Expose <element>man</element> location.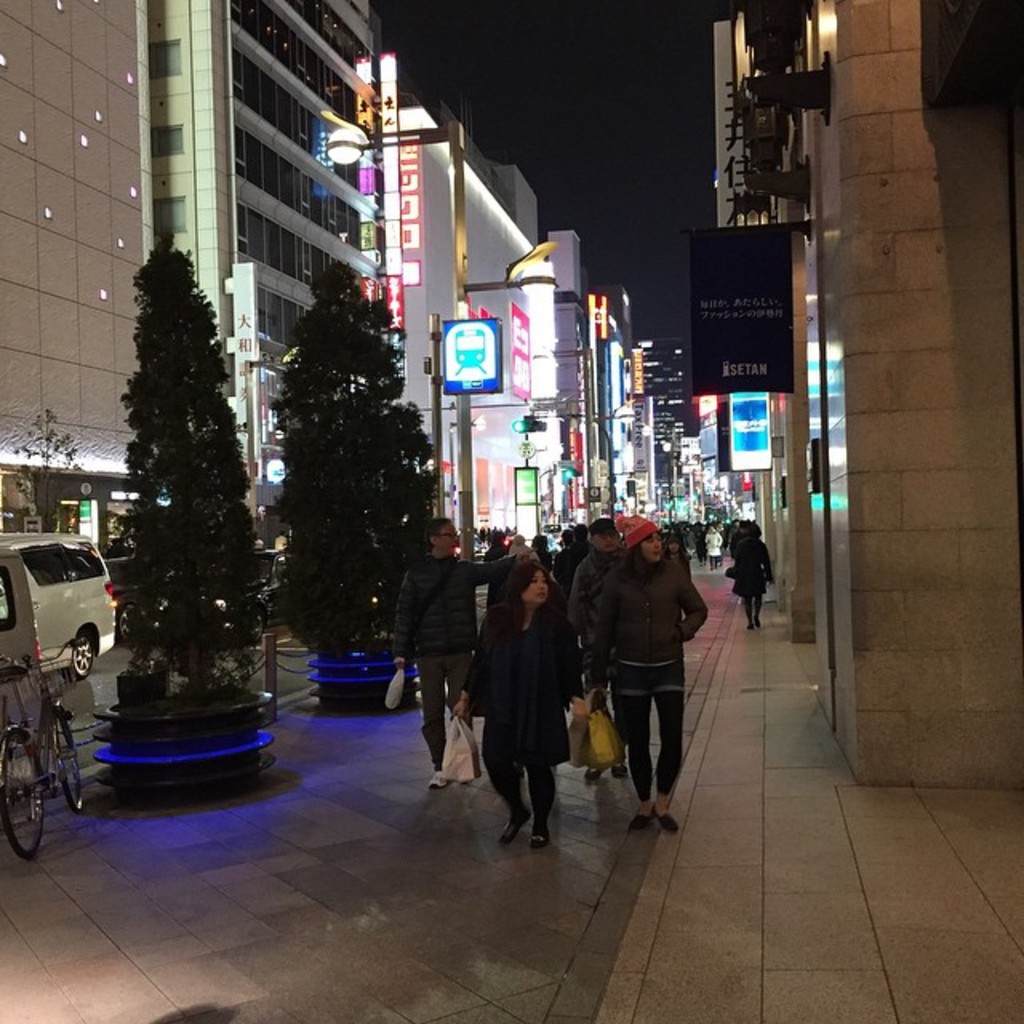
Exposed at x1=584 y1=510 x2=715 y2=835.
